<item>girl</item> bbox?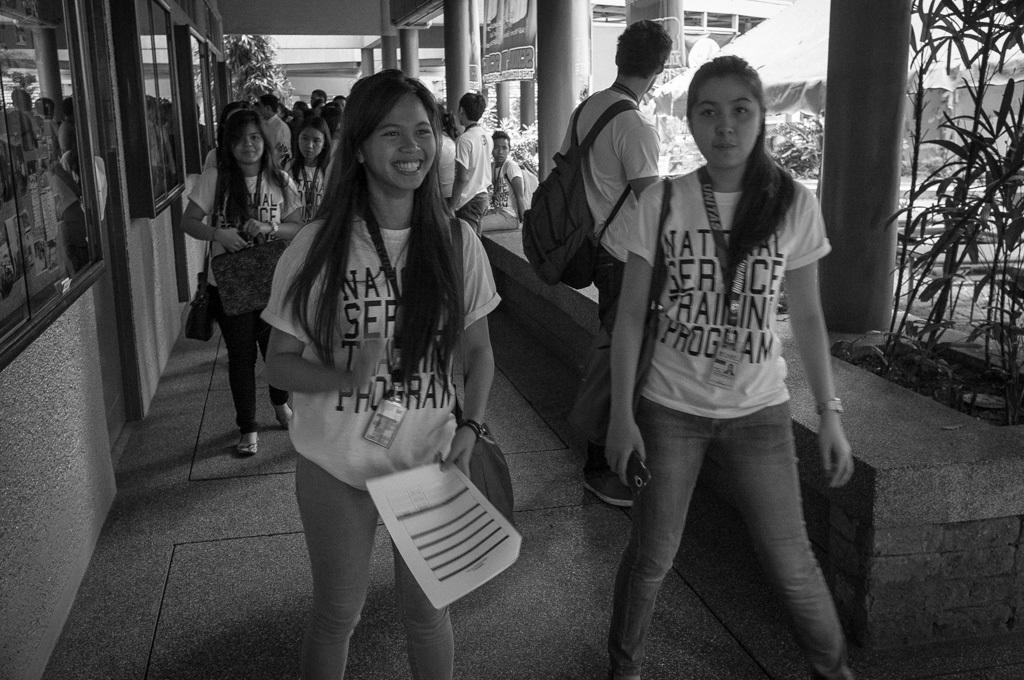
<box>177,109,325,451</box>
